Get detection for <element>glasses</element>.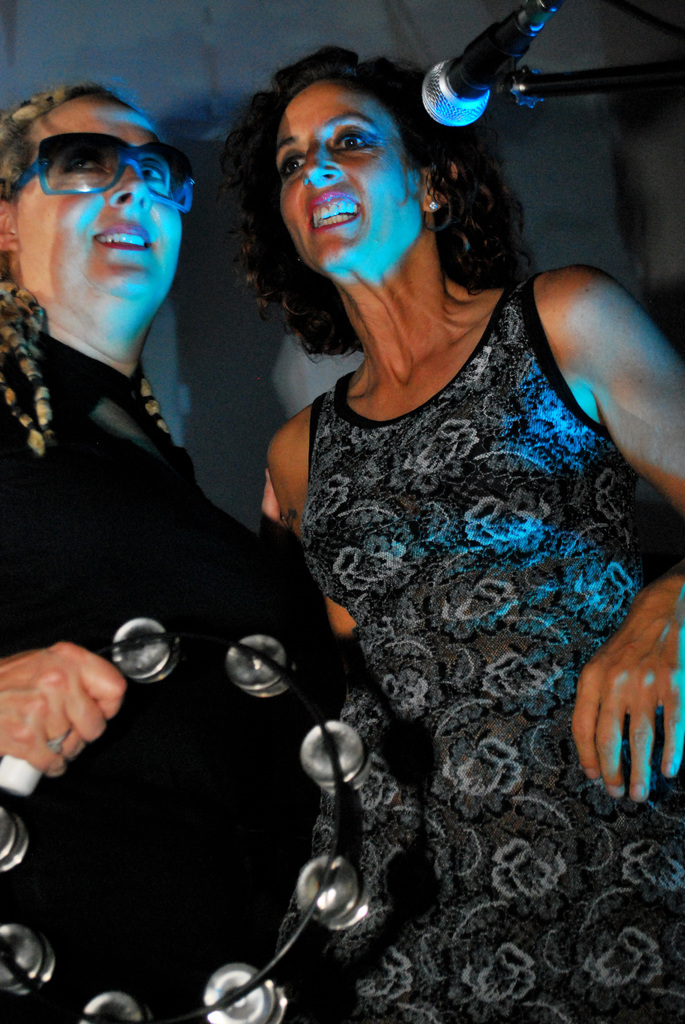
Detection: detection(9, 131, 204, 214).
